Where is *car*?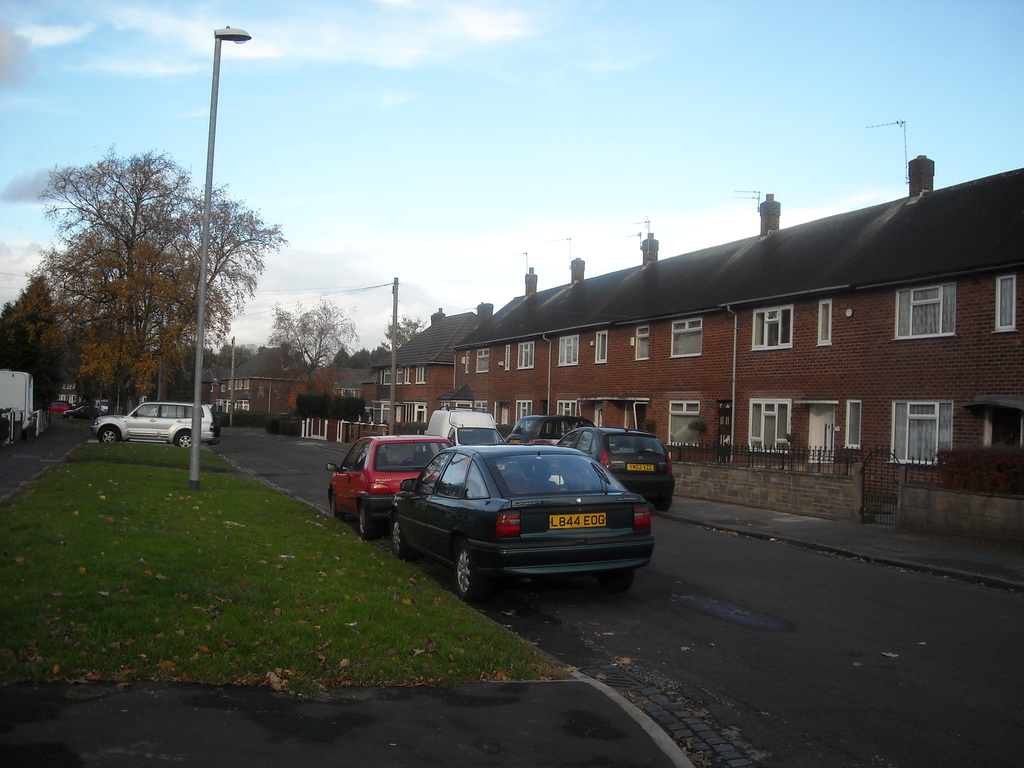
(x1=379, y1=433, x2=666, y2=602).
